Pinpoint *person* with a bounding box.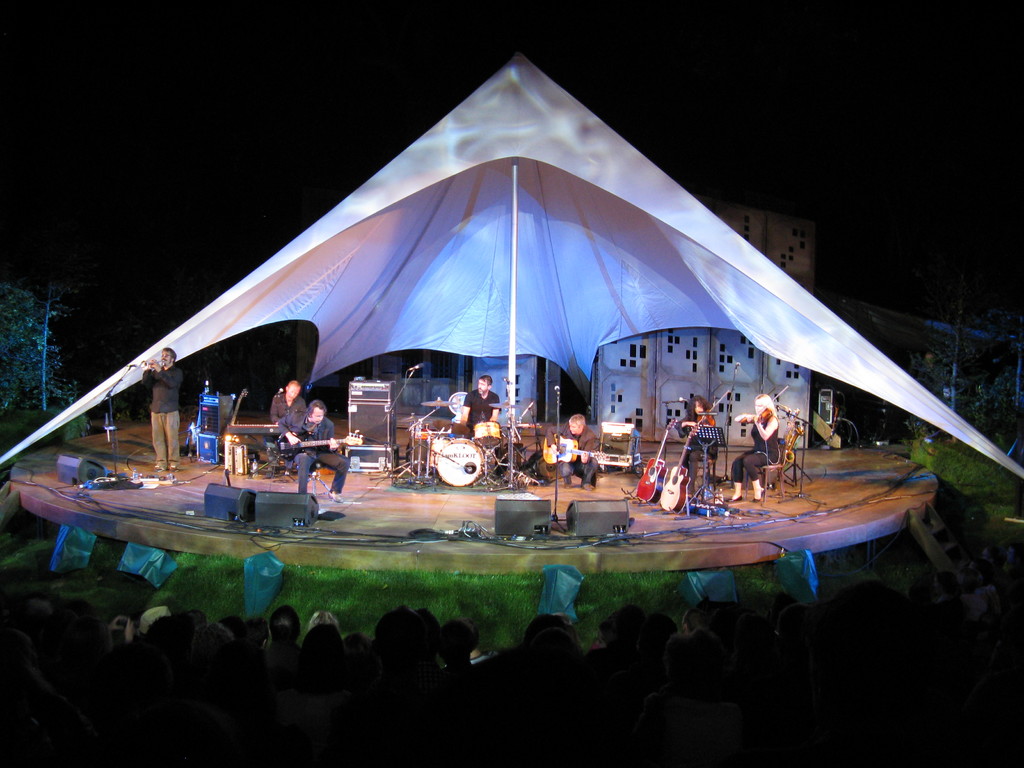
box(548, 404, 600, 499).
